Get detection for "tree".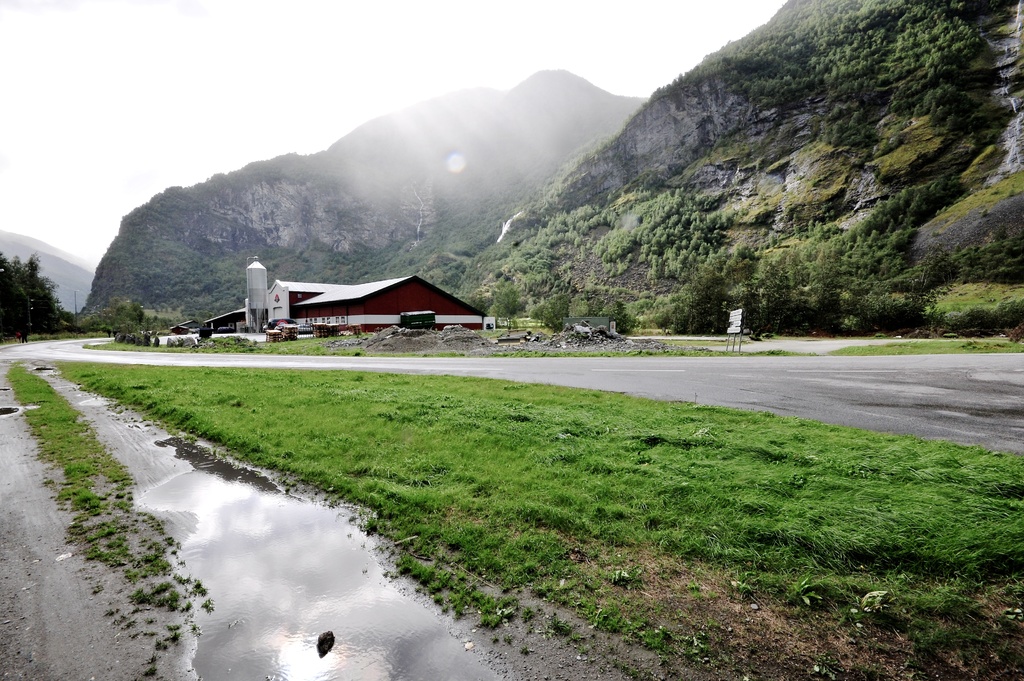
Detection: [727, 257, 818, 335].
